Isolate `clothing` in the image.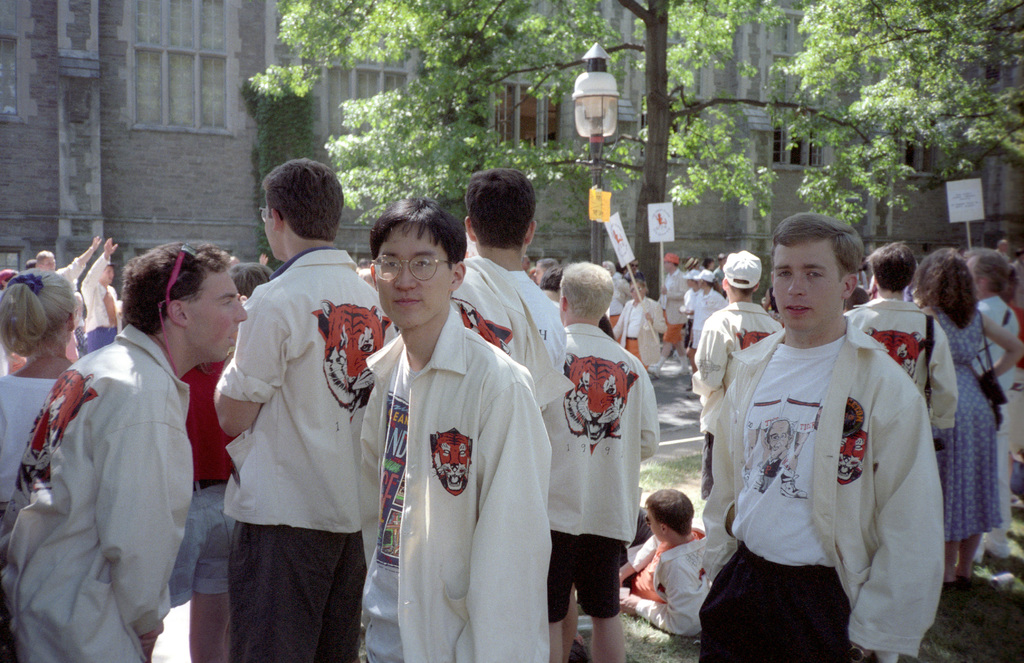
Isolated region: <box>355,263,559,656</box>.
